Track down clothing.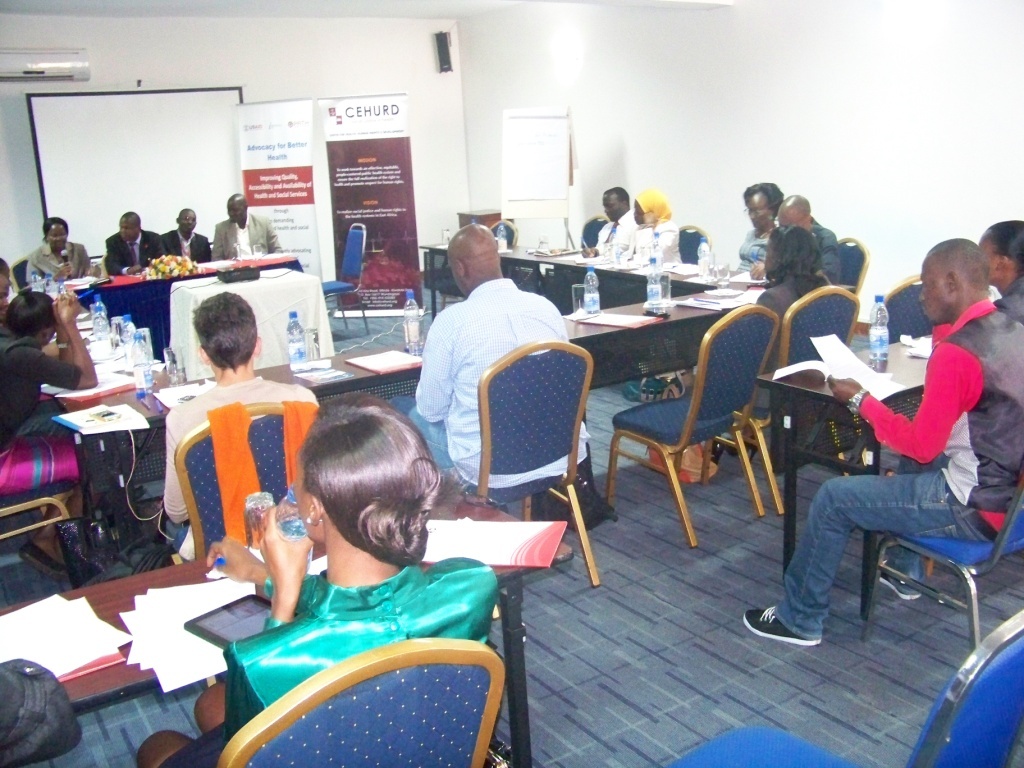
Tracked to [x1=28, y1=243, x2=94, y2=275].
